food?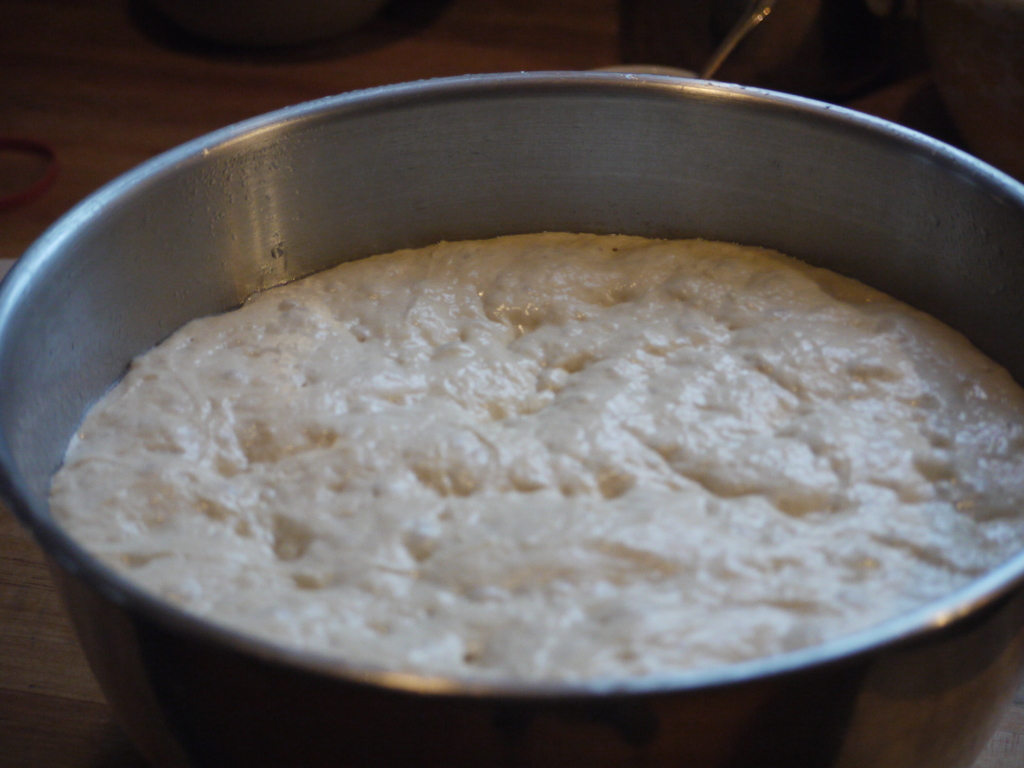
left=42, top=221, right=1020, bottom=695
